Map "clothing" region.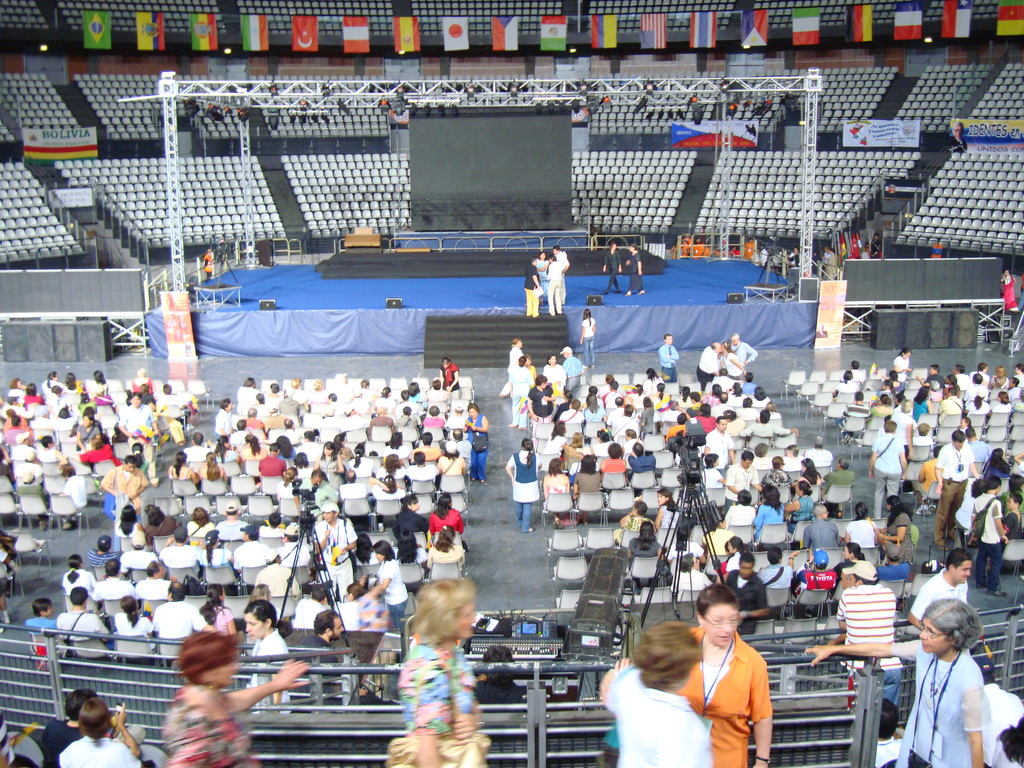
Mapped to (left=61, top=729, right=145, bottom=767).
